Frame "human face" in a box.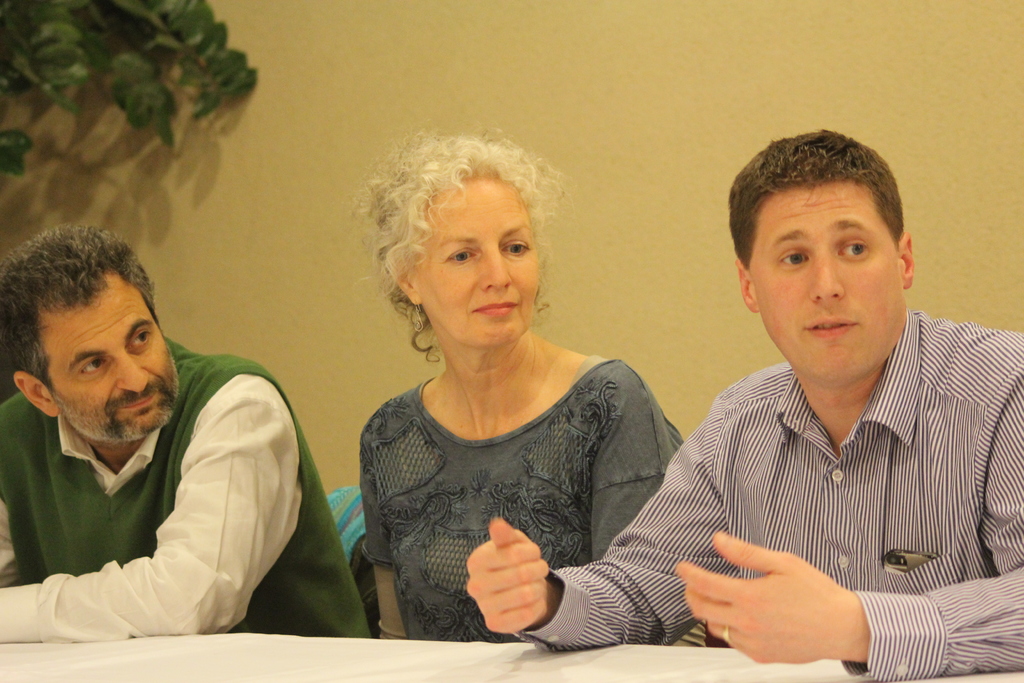
{"x1": 41, "y1": 267, "x2": 180, "y2": 437}.
